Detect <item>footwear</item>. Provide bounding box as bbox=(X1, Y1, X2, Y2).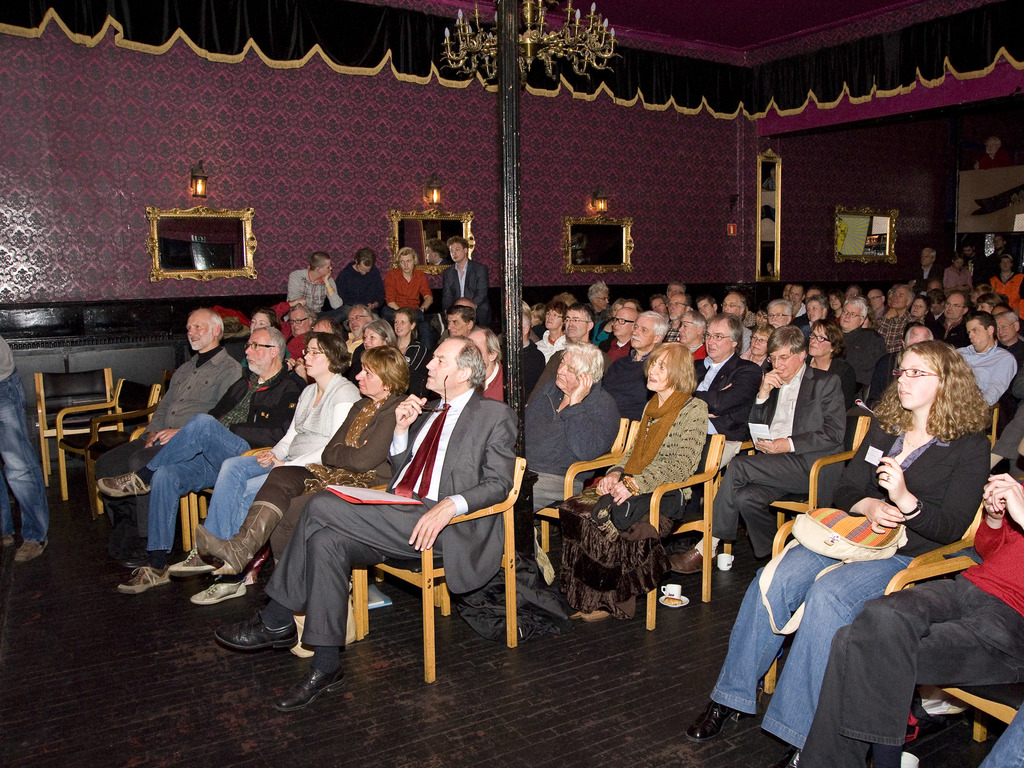
bbox=(119, 537, 149, 568).
